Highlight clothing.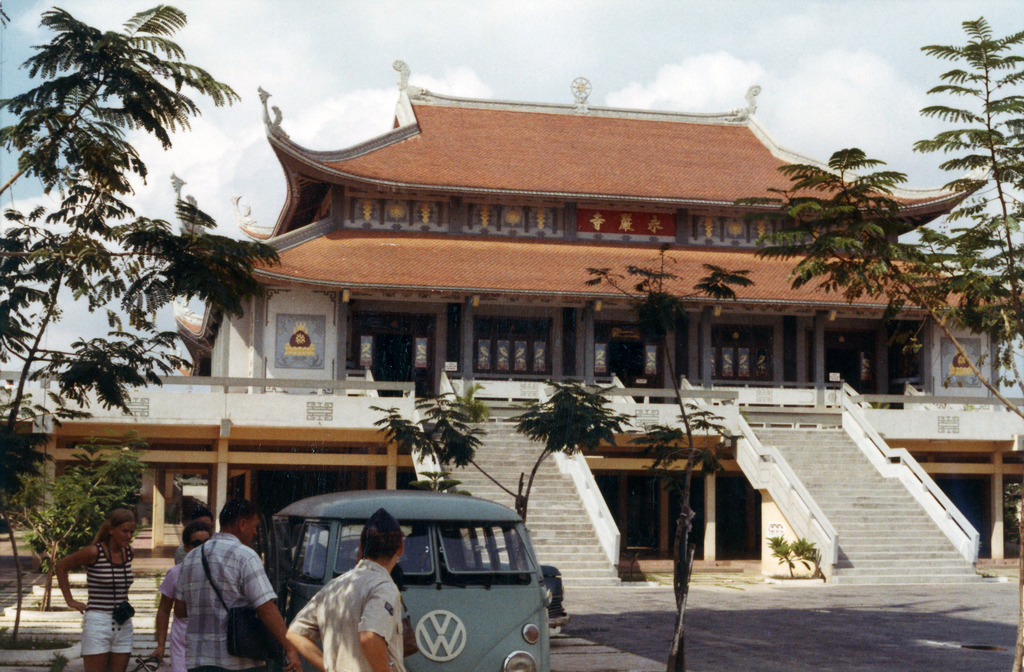
Highlighted region: region(286, 559, 410, 671).
